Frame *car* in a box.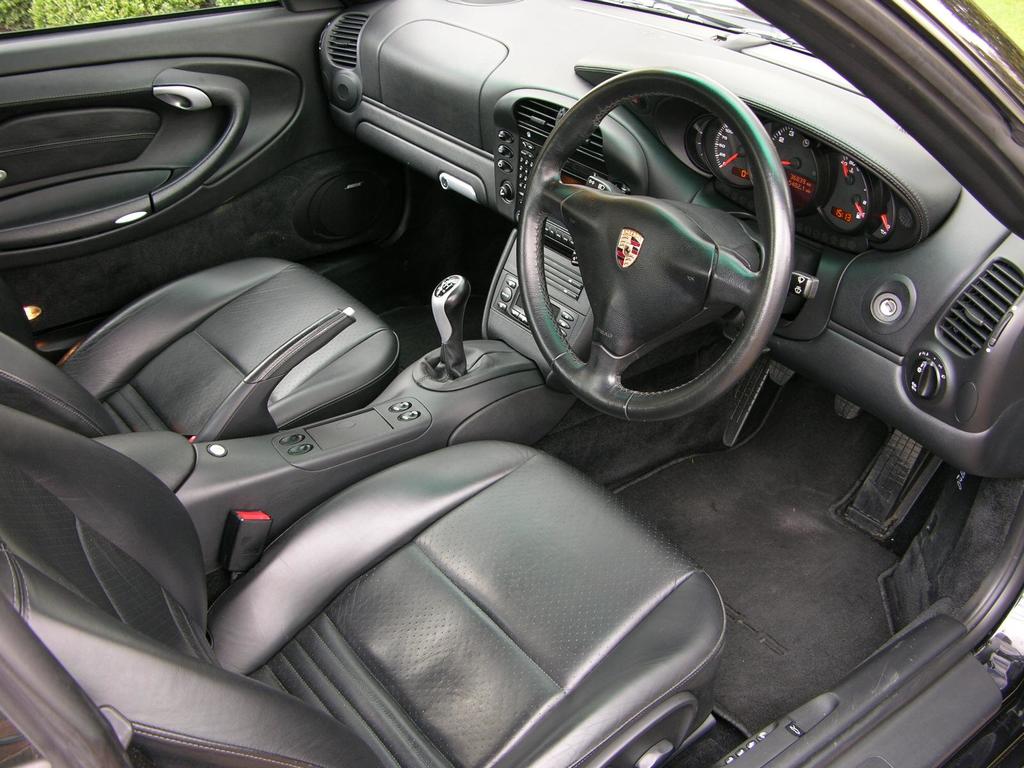
bbox=(0, 0, 1023, 767).
